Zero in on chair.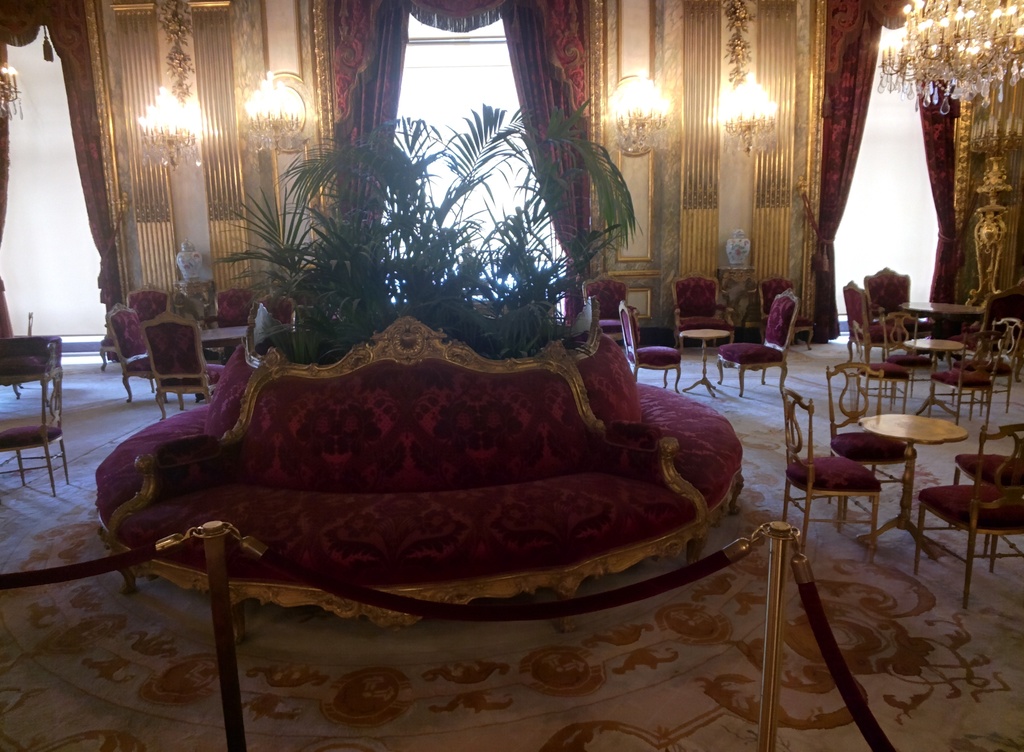
Zeroed in: bbox=(141, 309, 224, 418).
